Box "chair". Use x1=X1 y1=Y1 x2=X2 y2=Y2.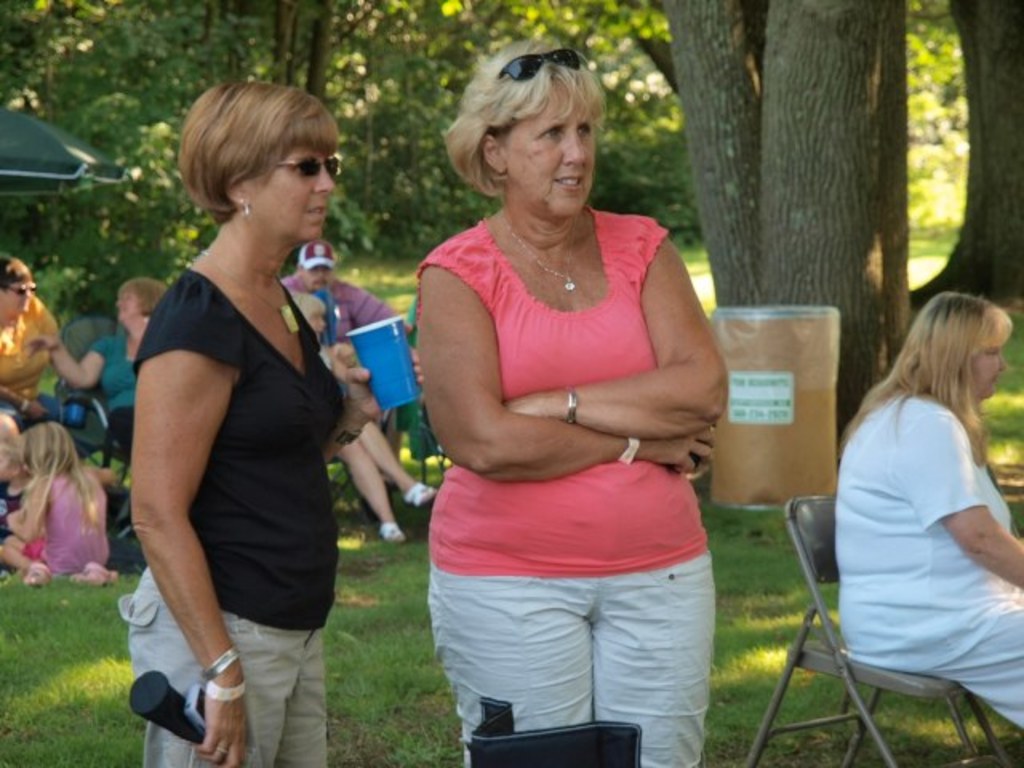
x1=736 y1=483 x2=1018 y2=766.
